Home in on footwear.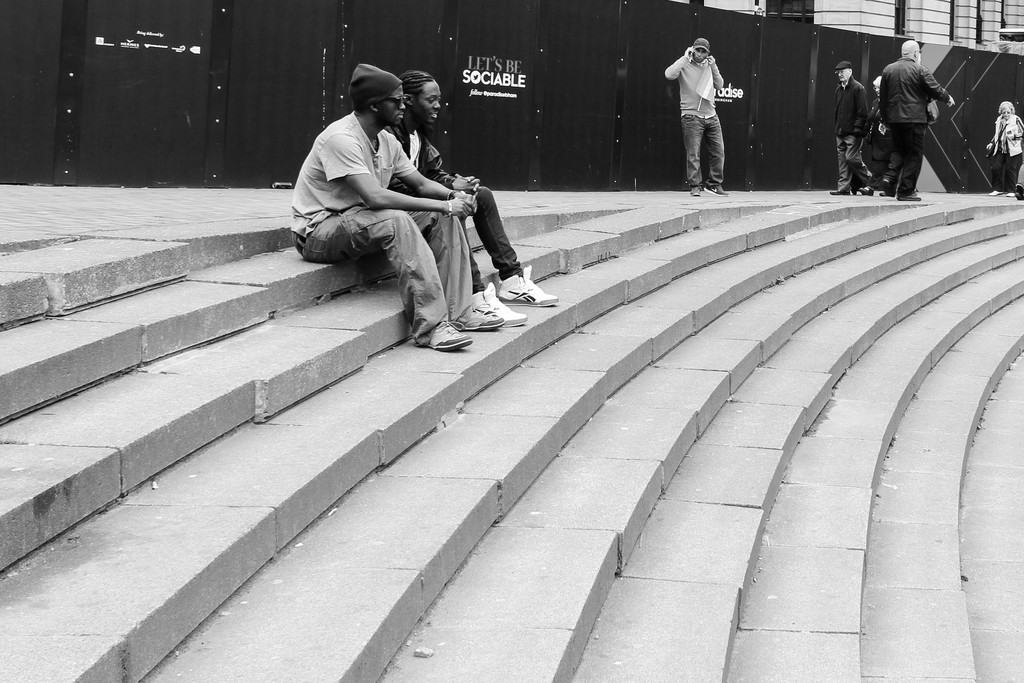
Homed in at box(414, 319, 476, 352).
